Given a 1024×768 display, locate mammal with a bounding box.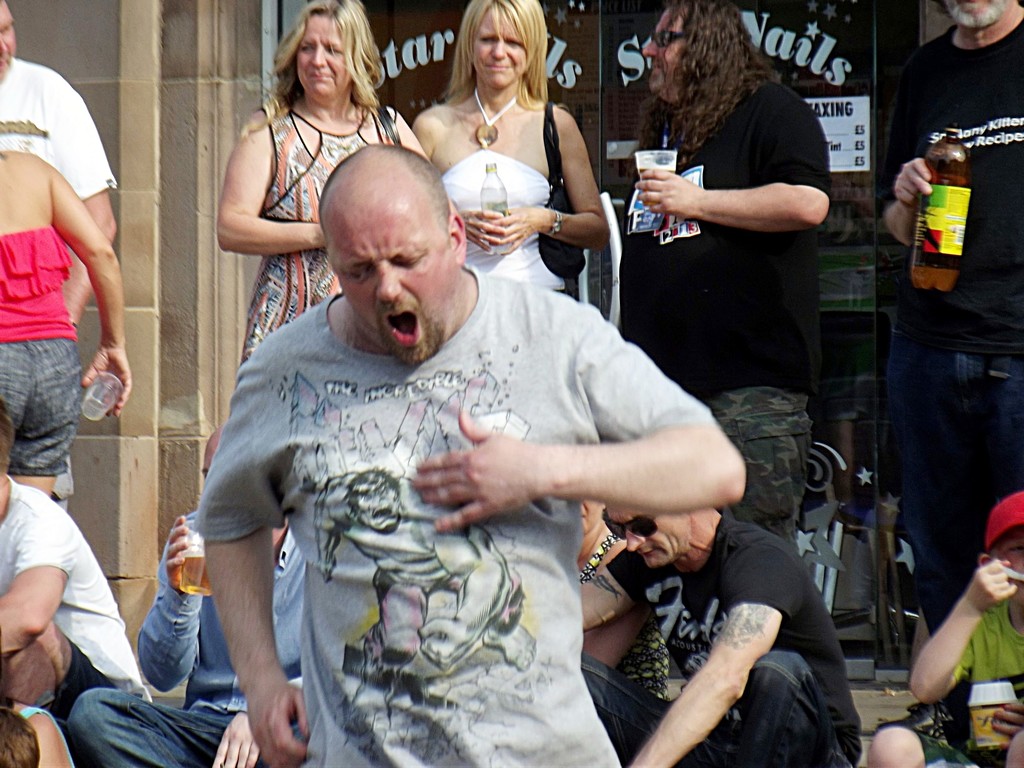
Located: bbox=(410, 0, 607, 294).
